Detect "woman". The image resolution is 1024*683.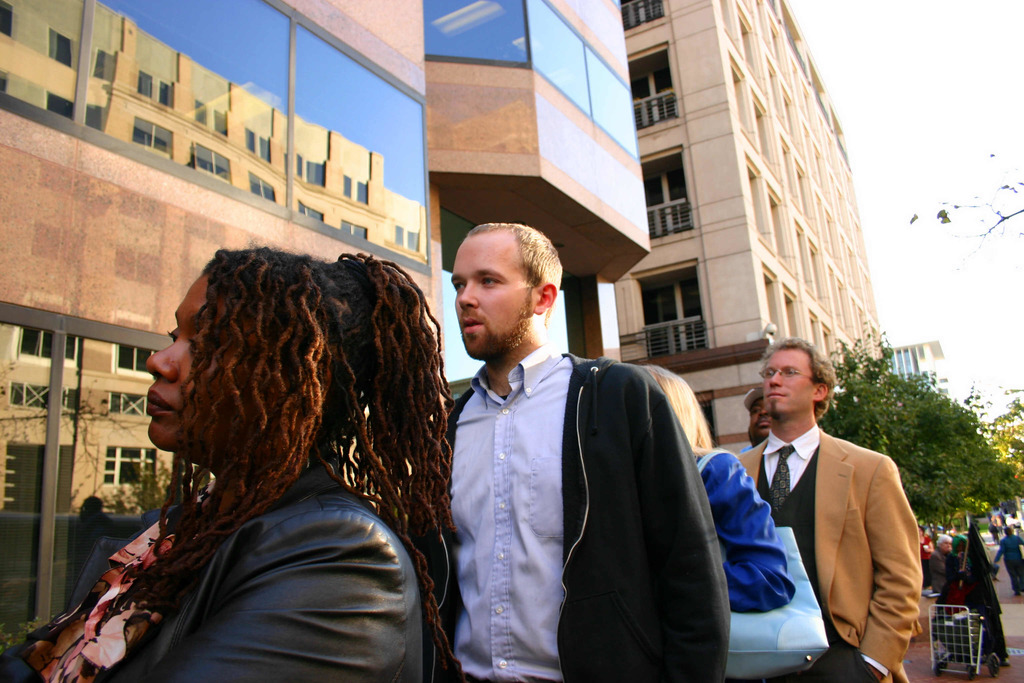
(left=934, top=534, right=952, bottom=609).
